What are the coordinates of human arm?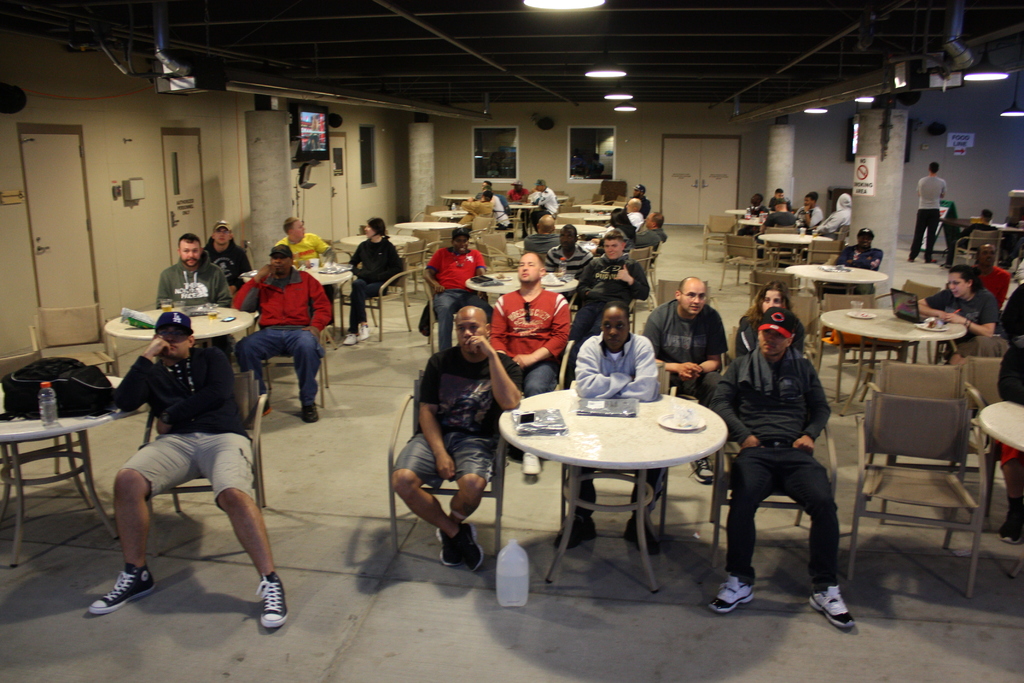
box(851, 251, 883, 267).
